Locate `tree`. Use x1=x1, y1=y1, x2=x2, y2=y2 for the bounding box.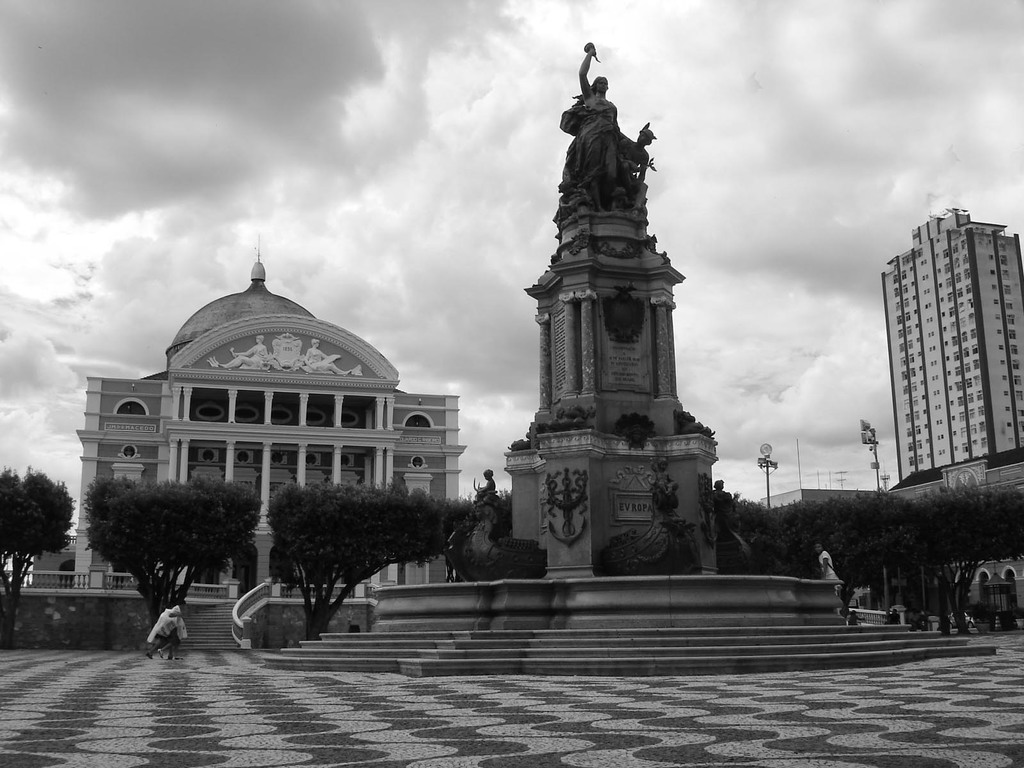
x1=446, y1=484, x2=512, y2=566.
